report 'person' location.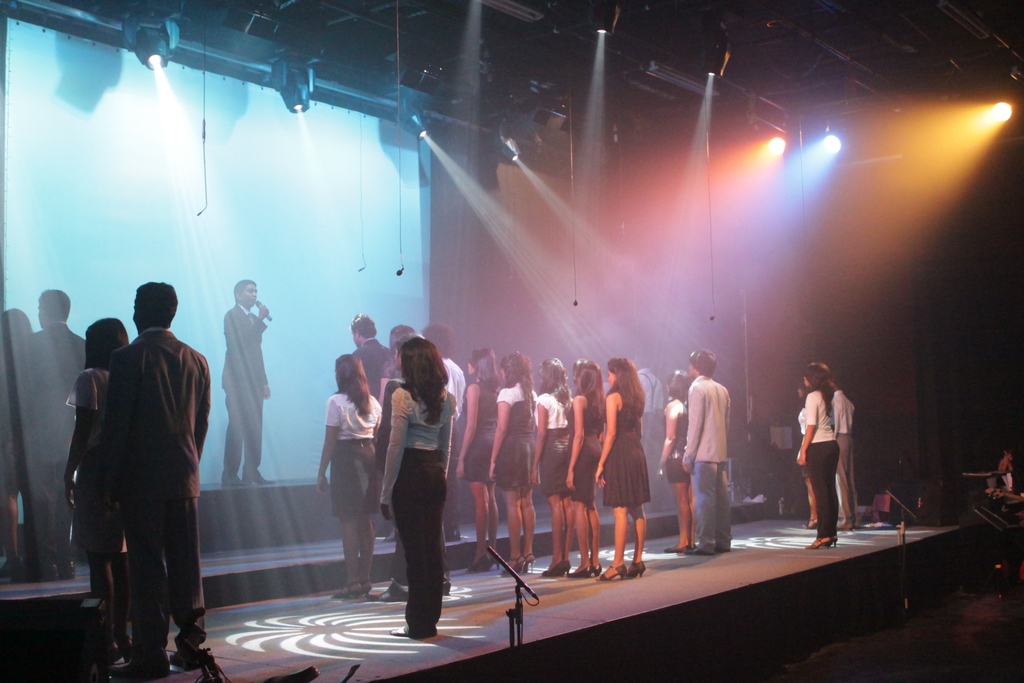
Report: [left=9, top=284, right=89, bottom=580].
